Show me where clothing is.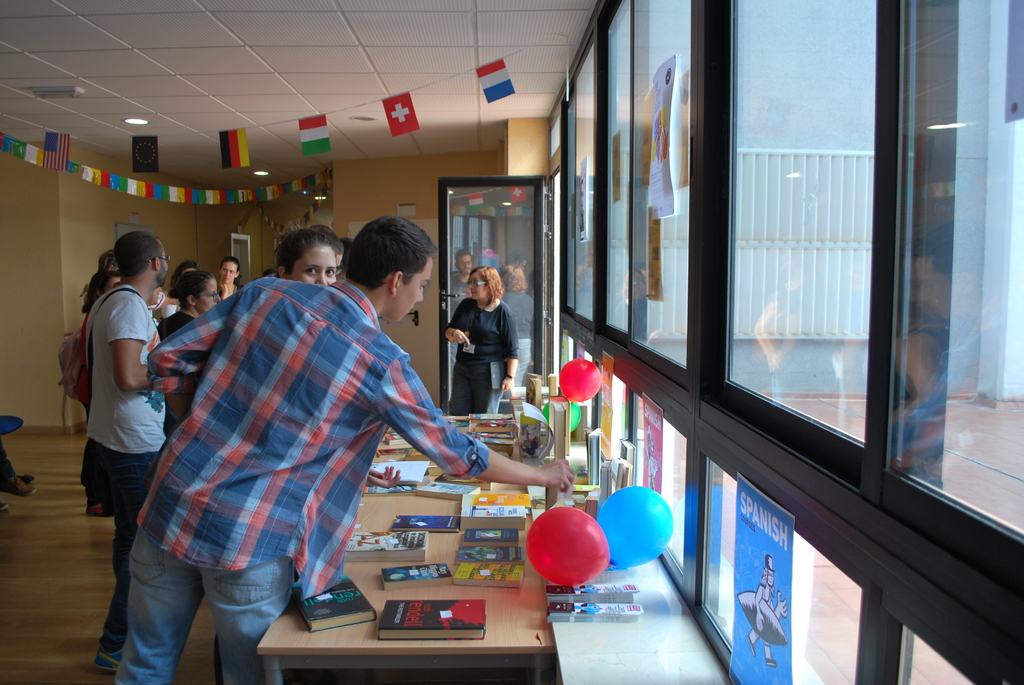
clothing is at select_region(445, 295, 520, 416).
